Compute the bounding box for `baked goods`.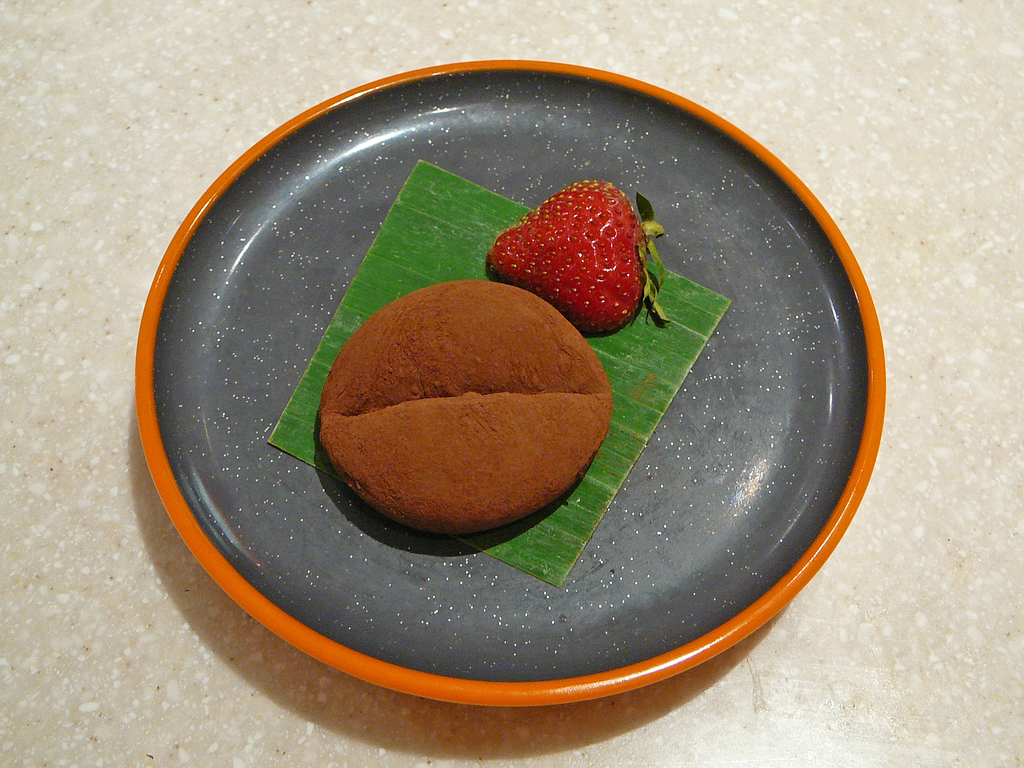
box(319, 276, 611, 533).
